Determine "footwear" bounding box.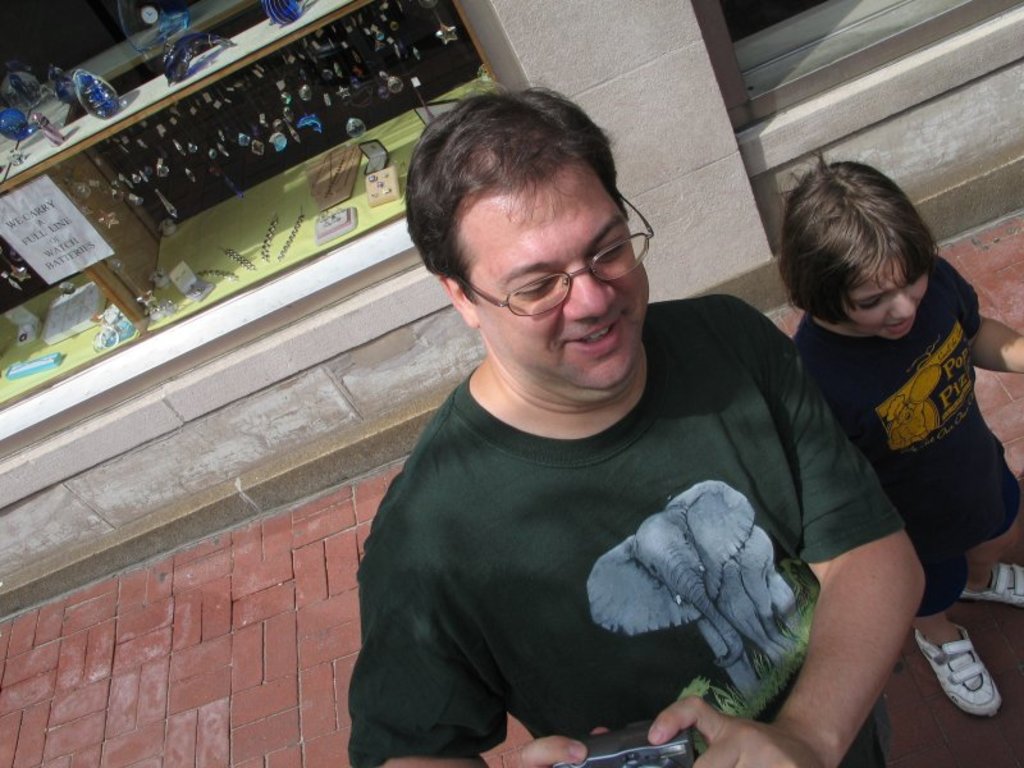
Determined: rect(954, 562, 1023, 605).
